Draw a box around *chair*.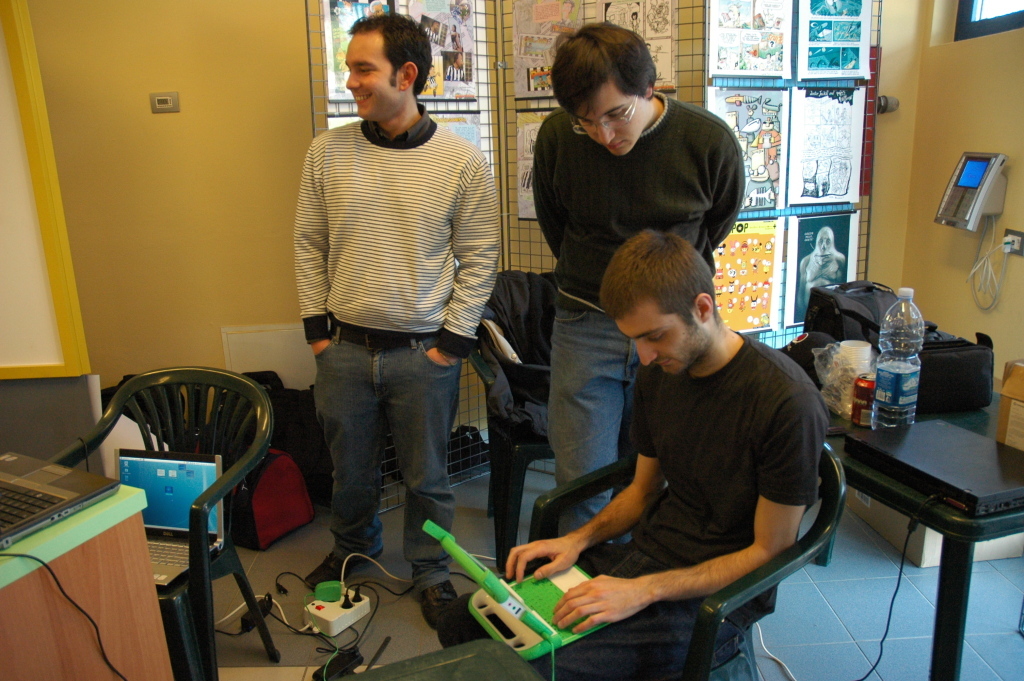
crop(464, 271, 623, 574).
